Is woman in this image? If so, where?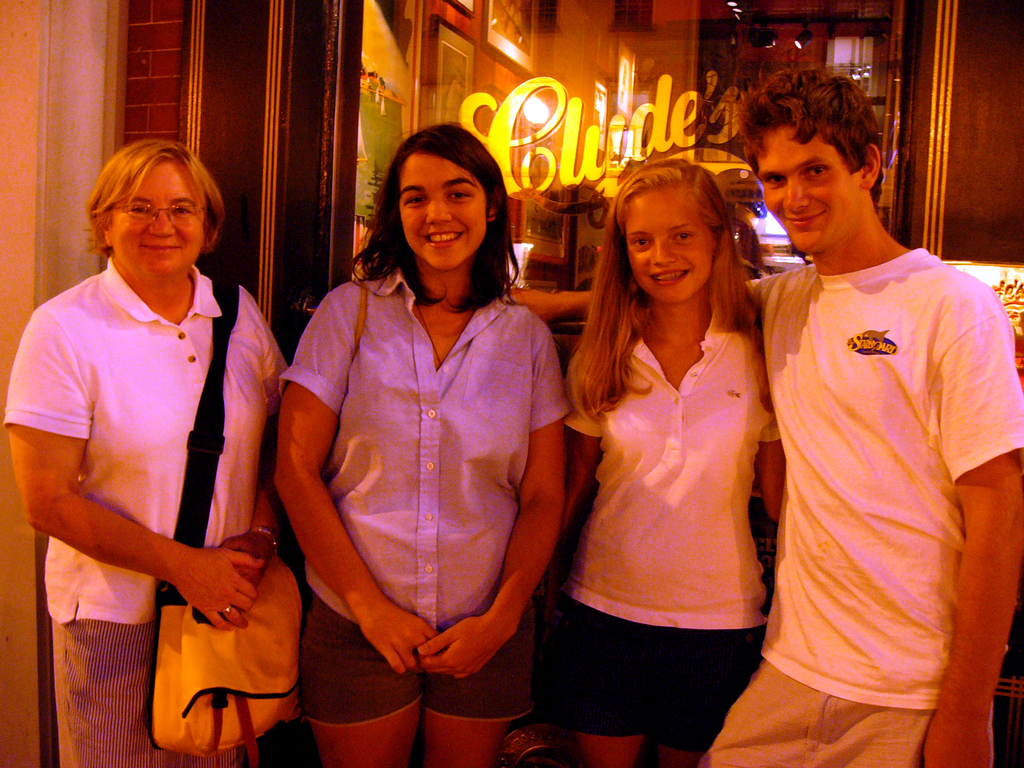
Yes, at (269,121,570,767).
